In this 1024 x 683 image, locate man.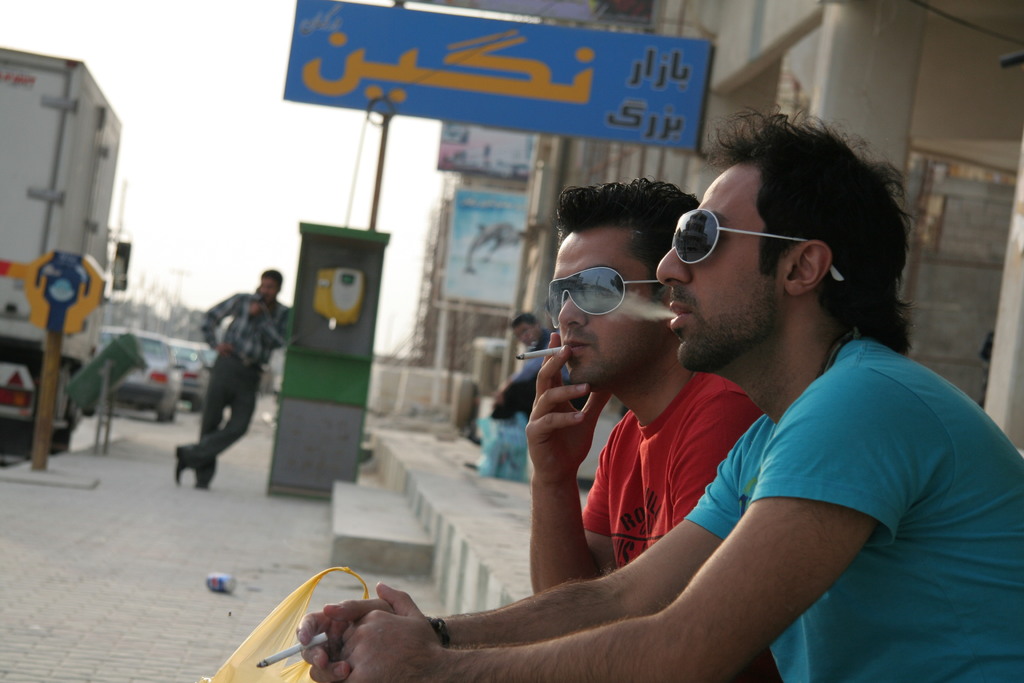
Bounding box: select_region(358, 127, 982, 659).
